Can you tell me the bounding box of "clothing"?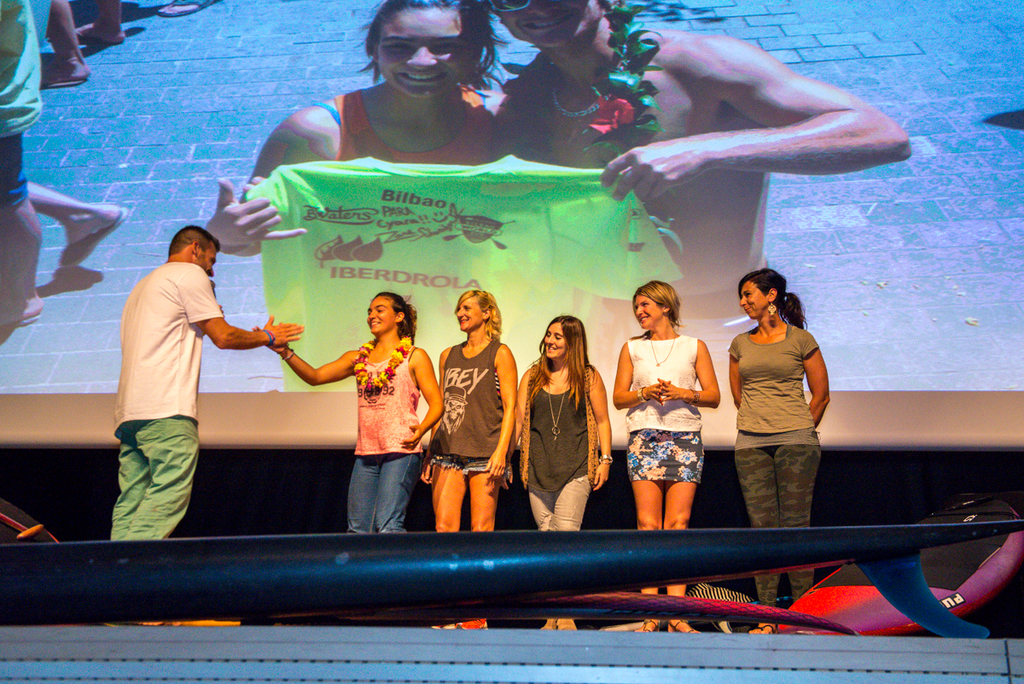
bbox=[347, 342, 423, 536].
